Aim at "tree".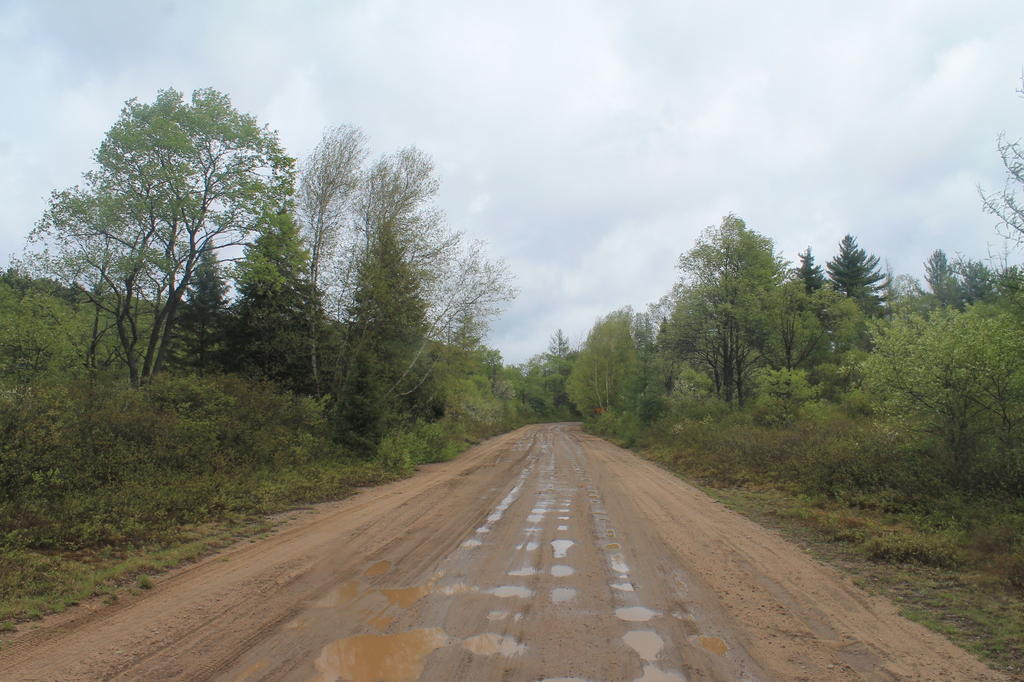
Aimed at bbox=[49, 87, 341, 412].
